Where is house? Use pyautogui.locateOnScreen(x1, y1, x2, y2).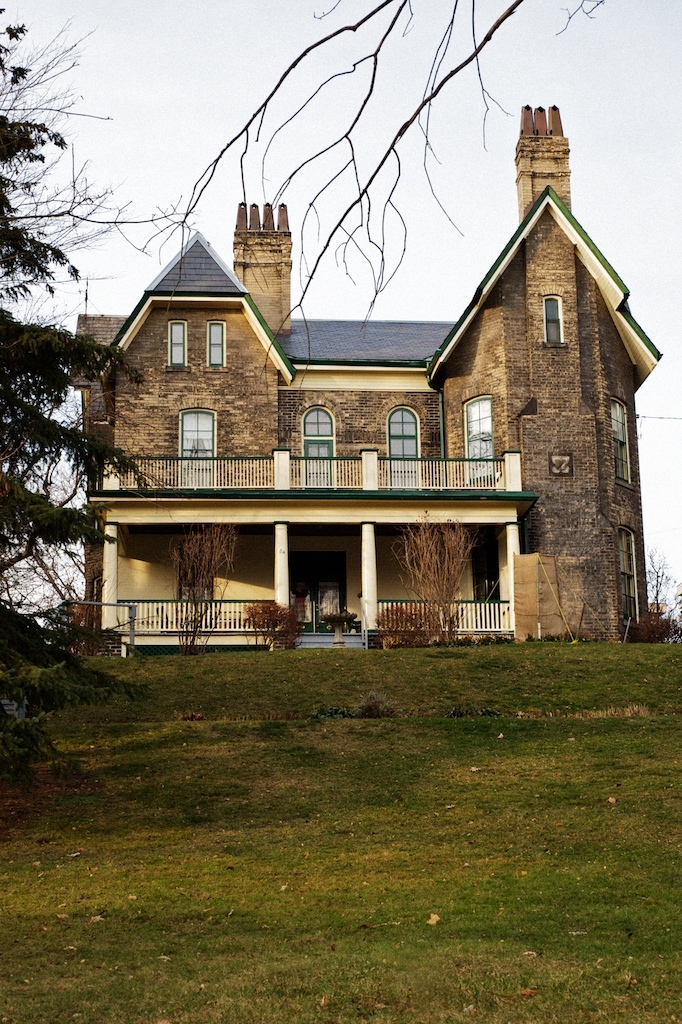
pyautogui.locateOnScreen(69, 106, 664, 660).
